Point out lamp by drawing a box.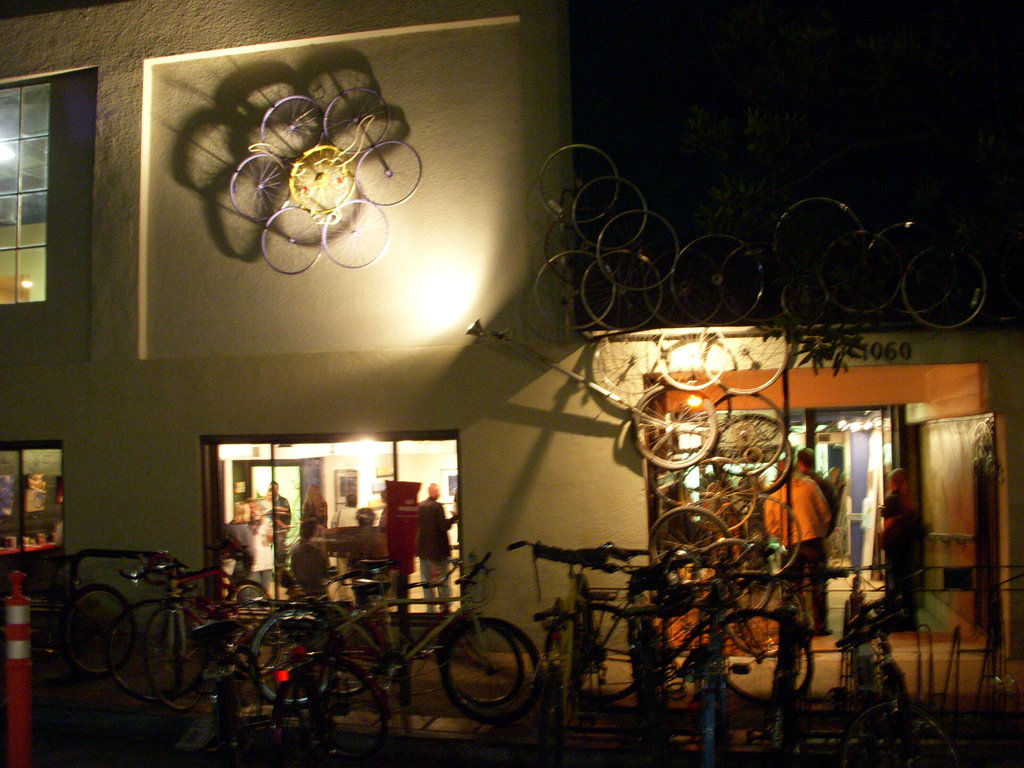
bbox=(356, 451, 378, 471).
